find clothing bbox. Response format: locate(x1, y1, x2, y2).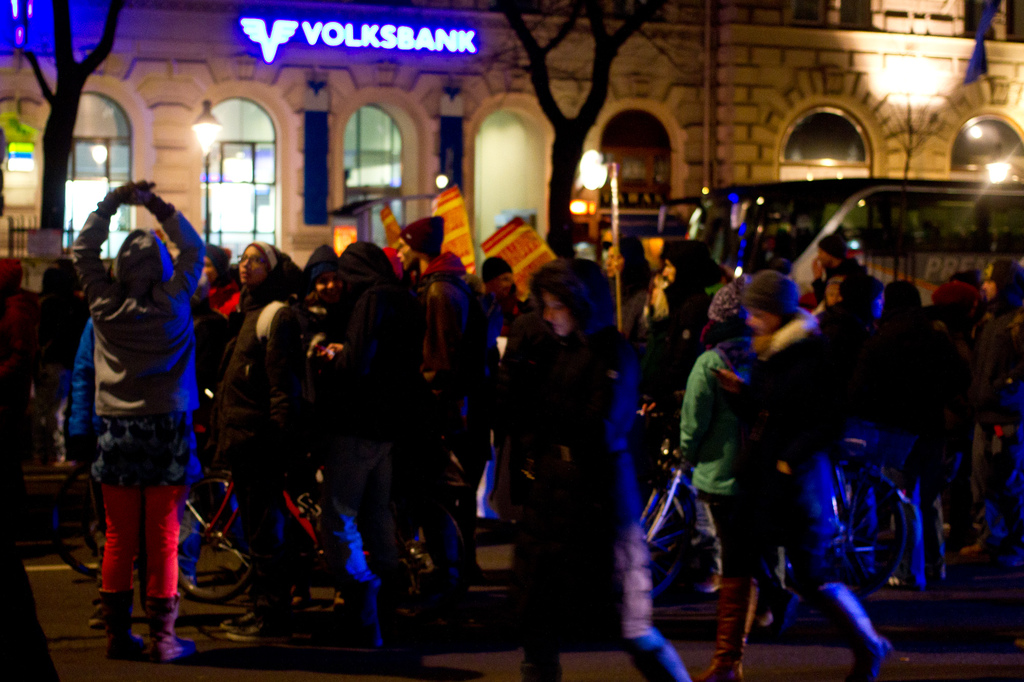
locate(978, 261, 1023, 603).
